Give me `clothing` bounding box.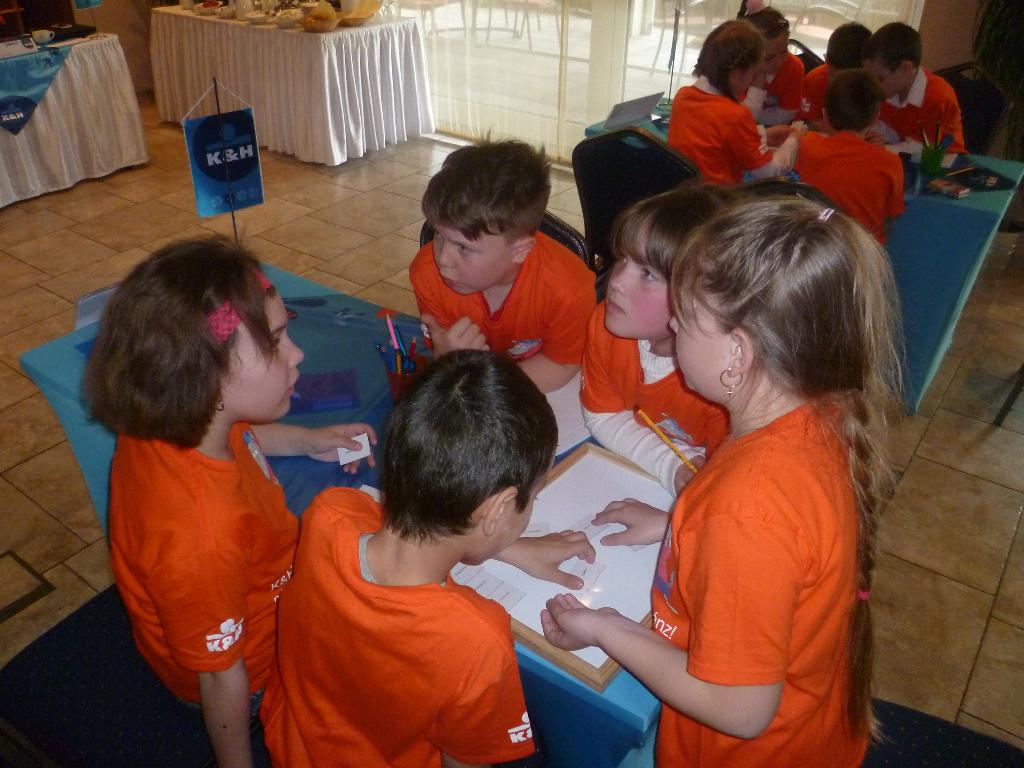
[665,78,780,203].
